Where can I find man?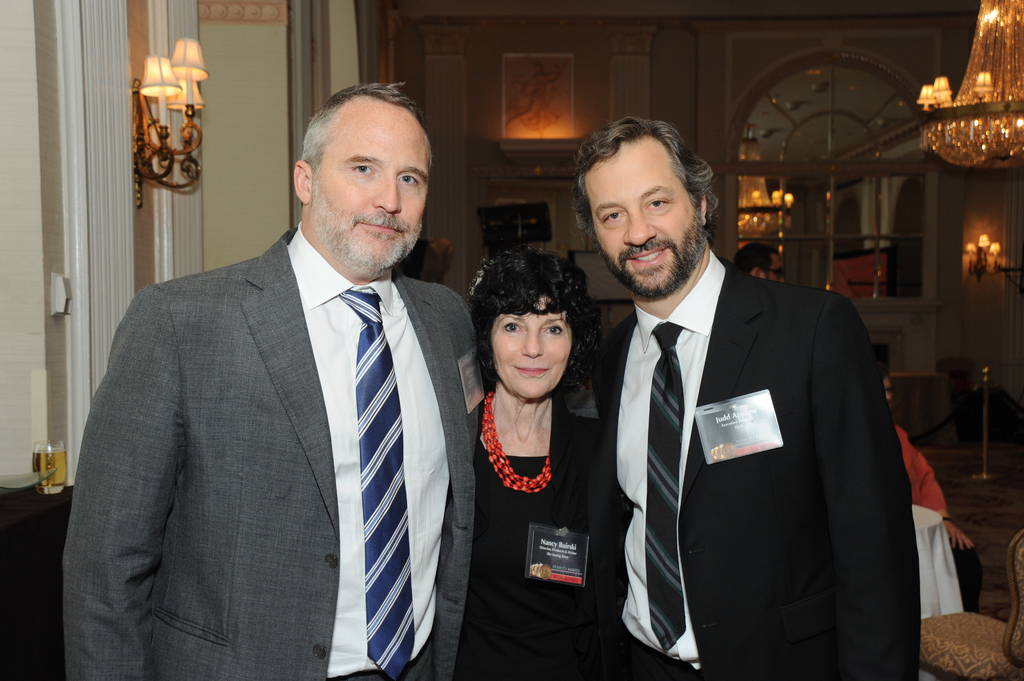
You can find it at 74/79/479/680.
